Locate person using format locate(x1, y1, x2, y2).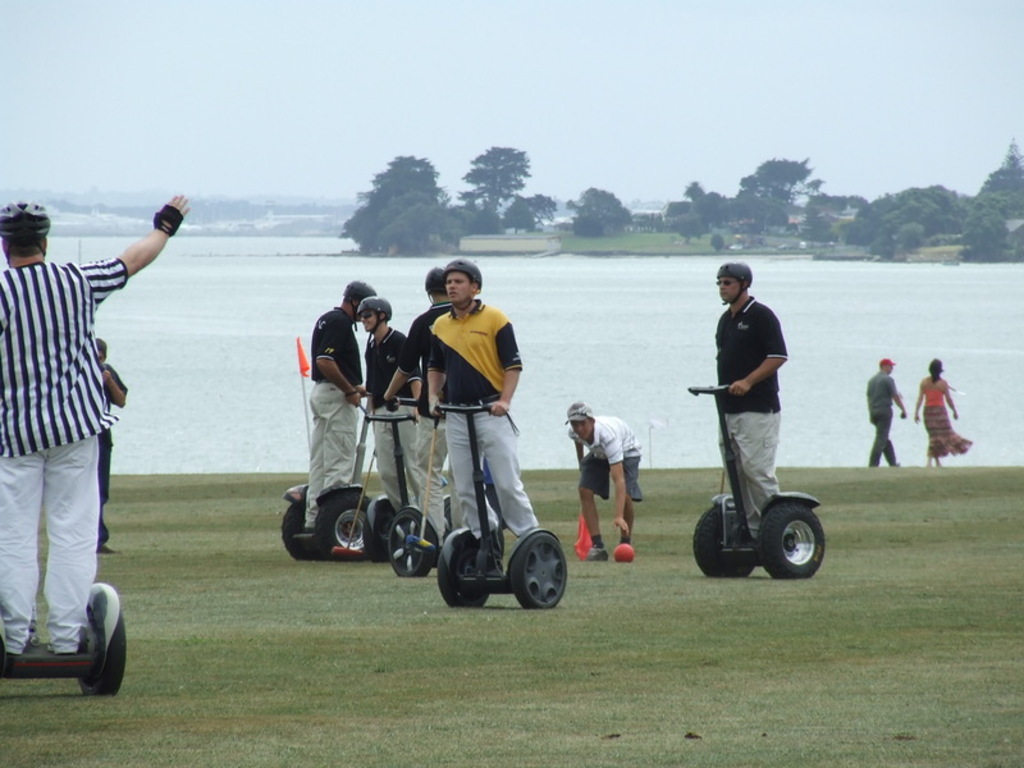
locate(864, 357, 908, 471).
